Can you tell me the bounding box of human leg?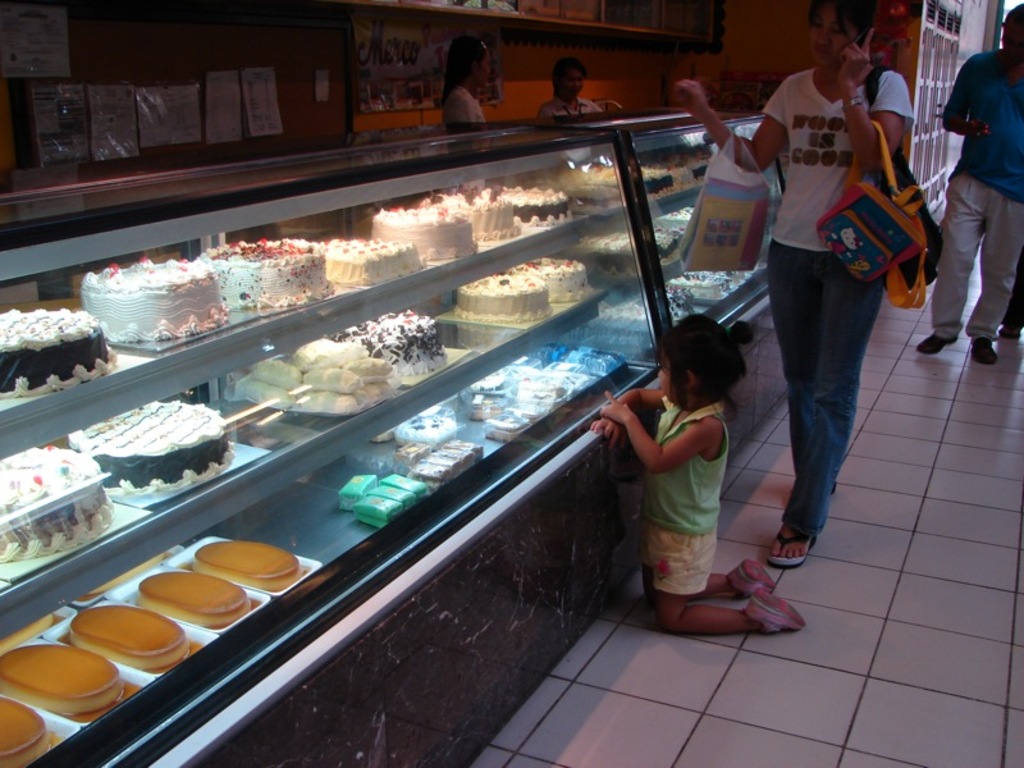
box(769, 238, 887, 570).
